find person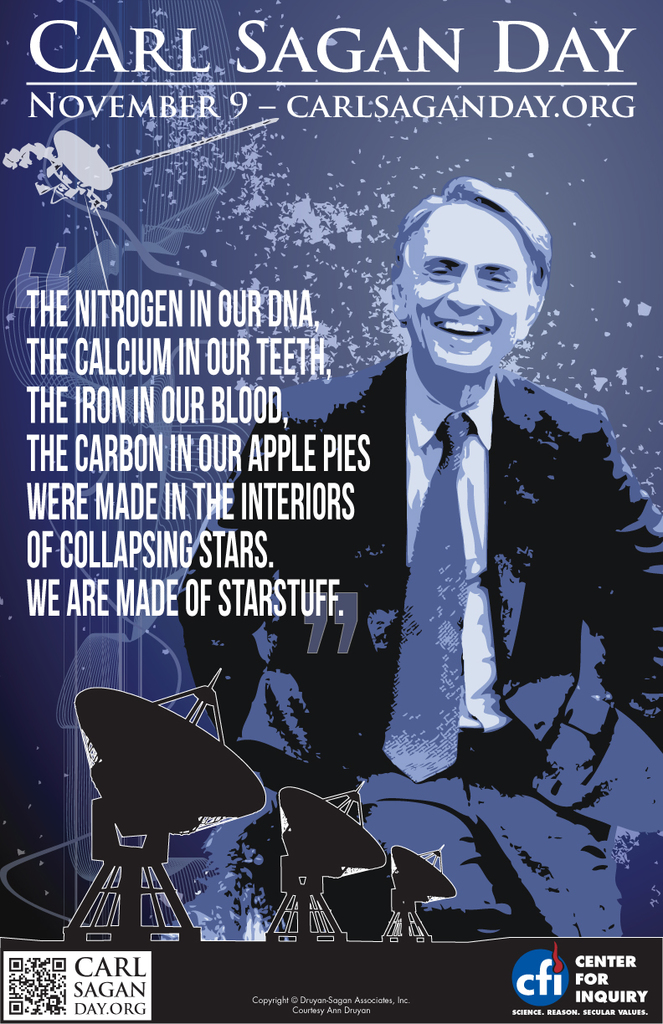
177/176/662/933
